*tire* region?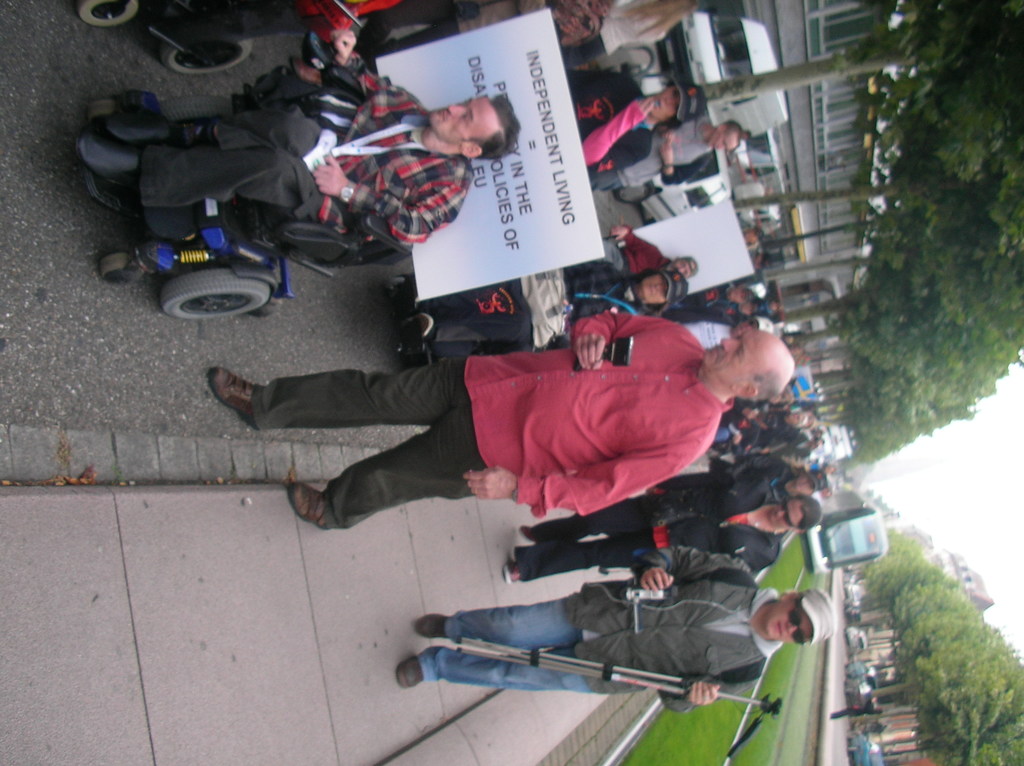
left=387, top=279, right=405, bottom=287
